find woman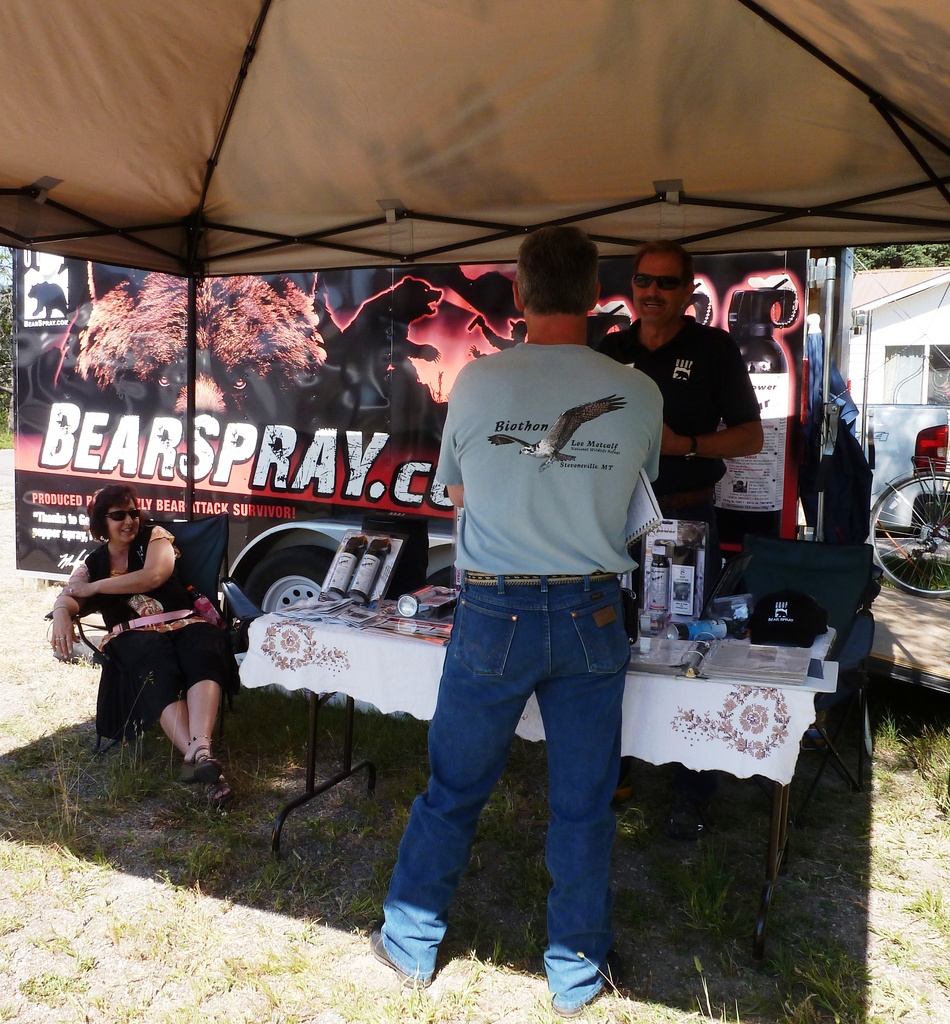
detection(47, 489, 232, 771)
